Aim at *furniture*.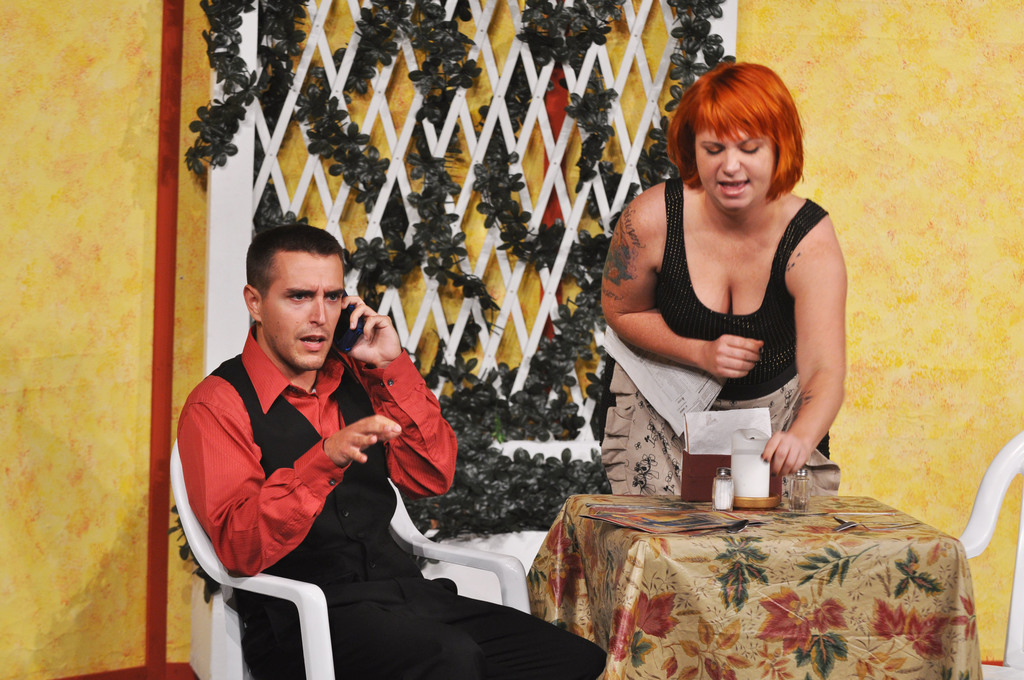
Aimed at box(168, 441, 525, 679).
